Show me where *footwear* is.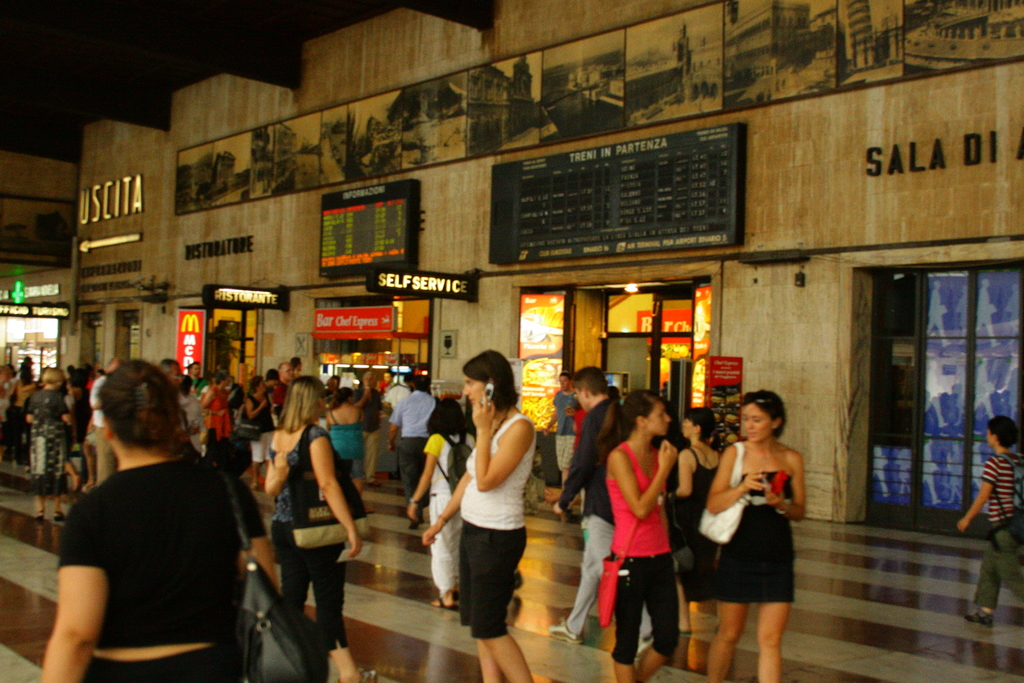
*footwear* is at <bbox>339, 666, 374, 682</bbox>.
